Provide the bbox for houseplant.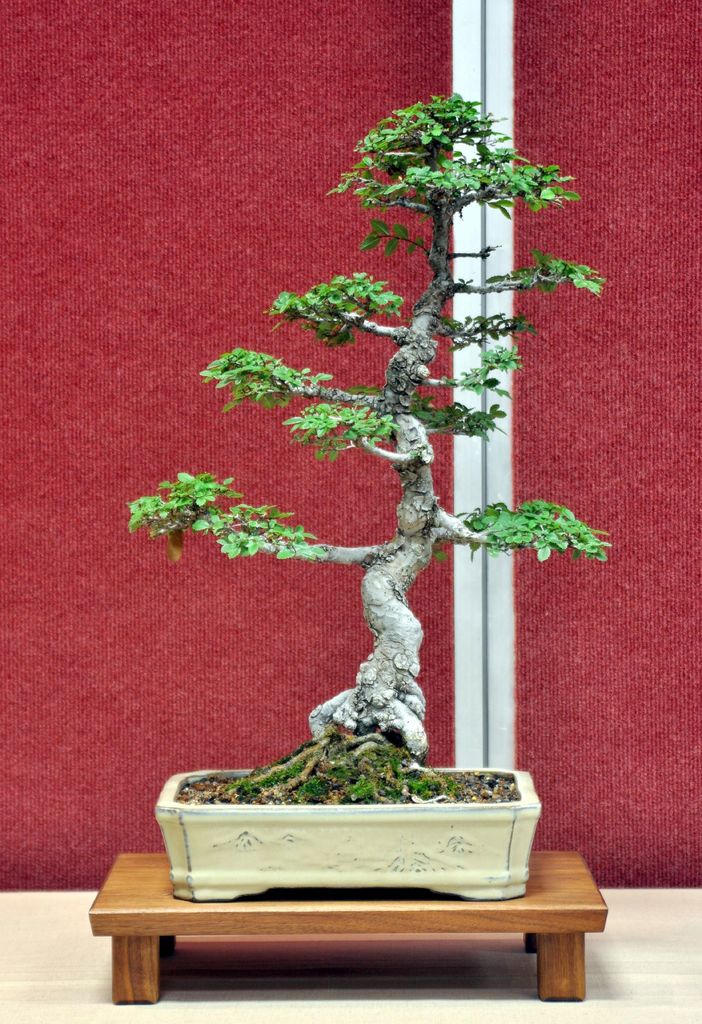
[129,90,613,898].
